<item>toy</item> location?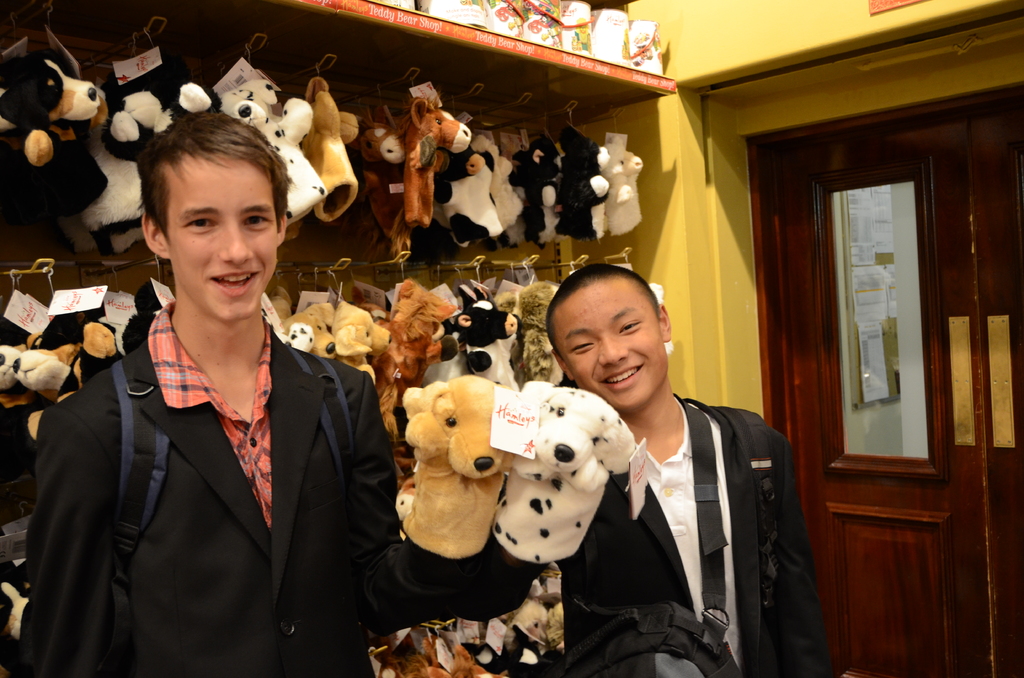
0 301 124 442
